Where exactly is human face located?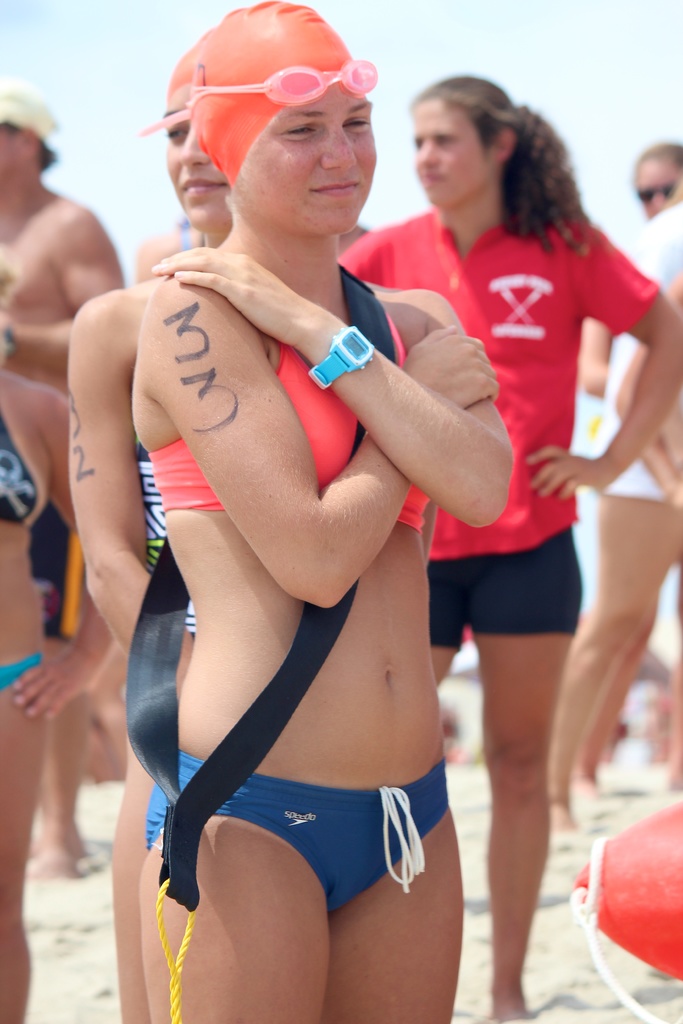
Its bounding box is 232:90:377:230.
